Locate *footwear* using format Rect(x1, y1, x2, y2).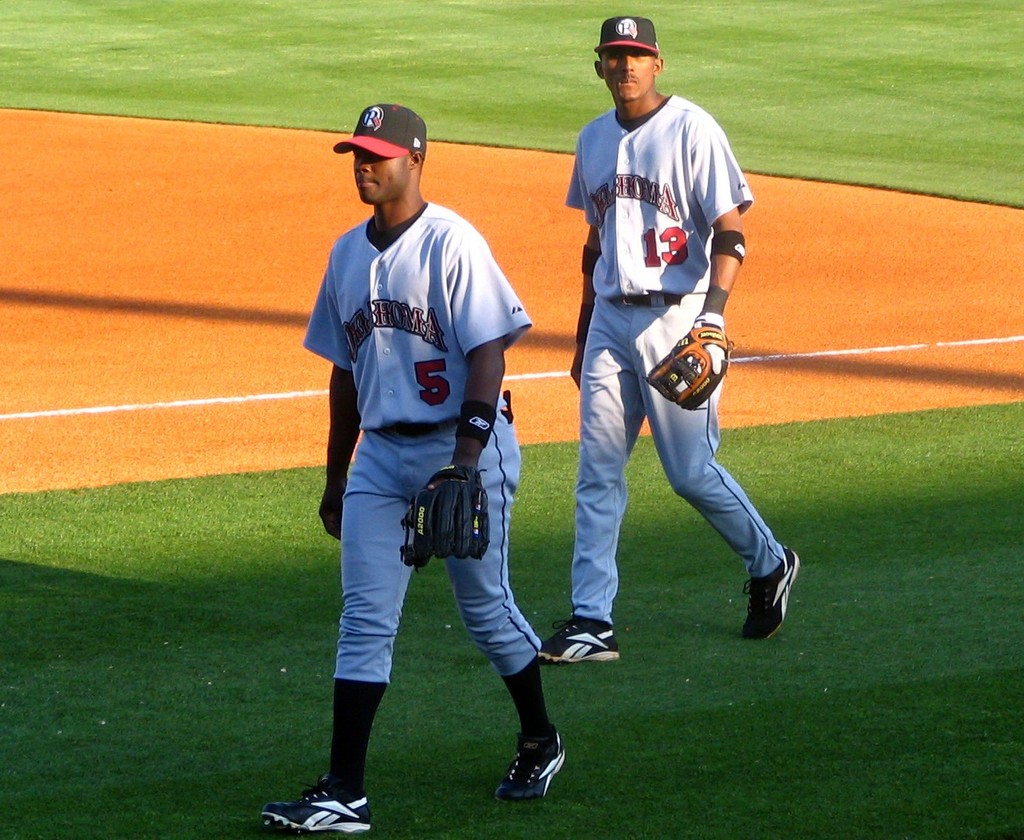
Rect(538, 613, 619, 668).
